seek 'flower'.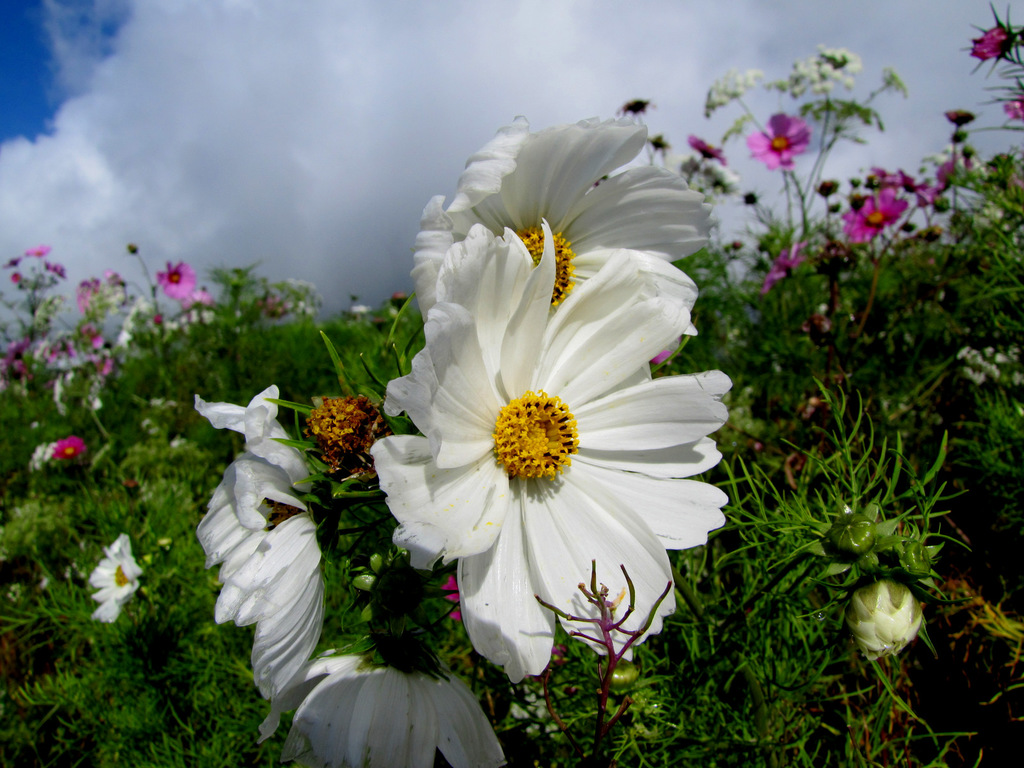
190:373:308:569.
